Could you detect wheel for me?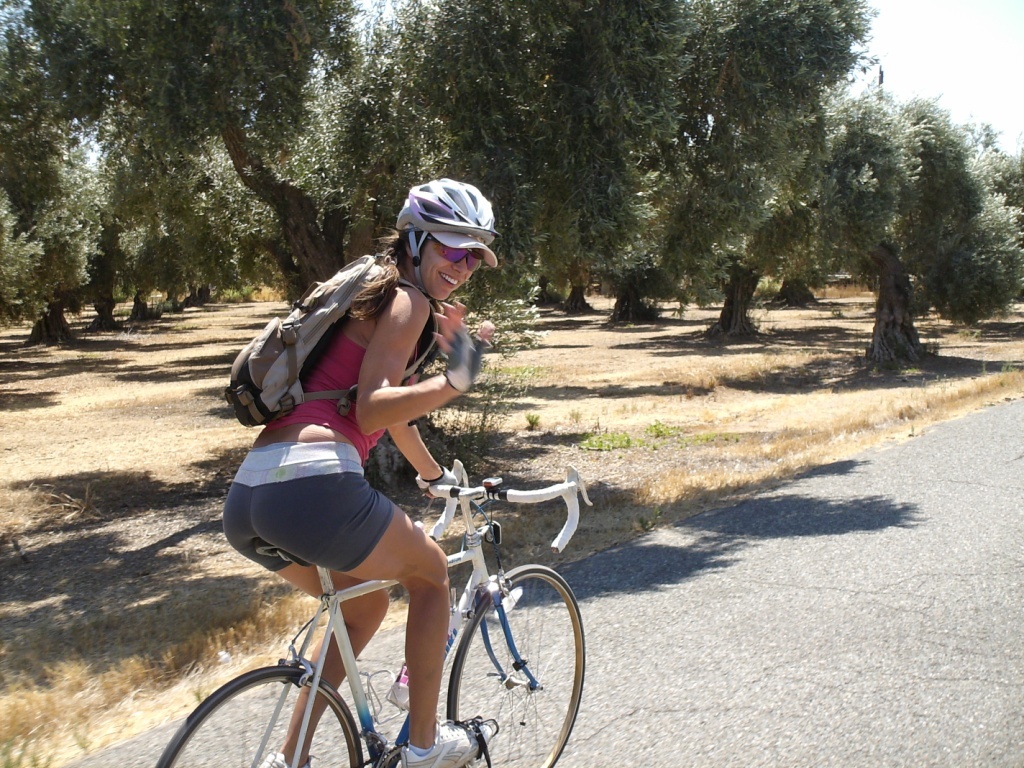
Detection result: [154, 669, 364, 767].
